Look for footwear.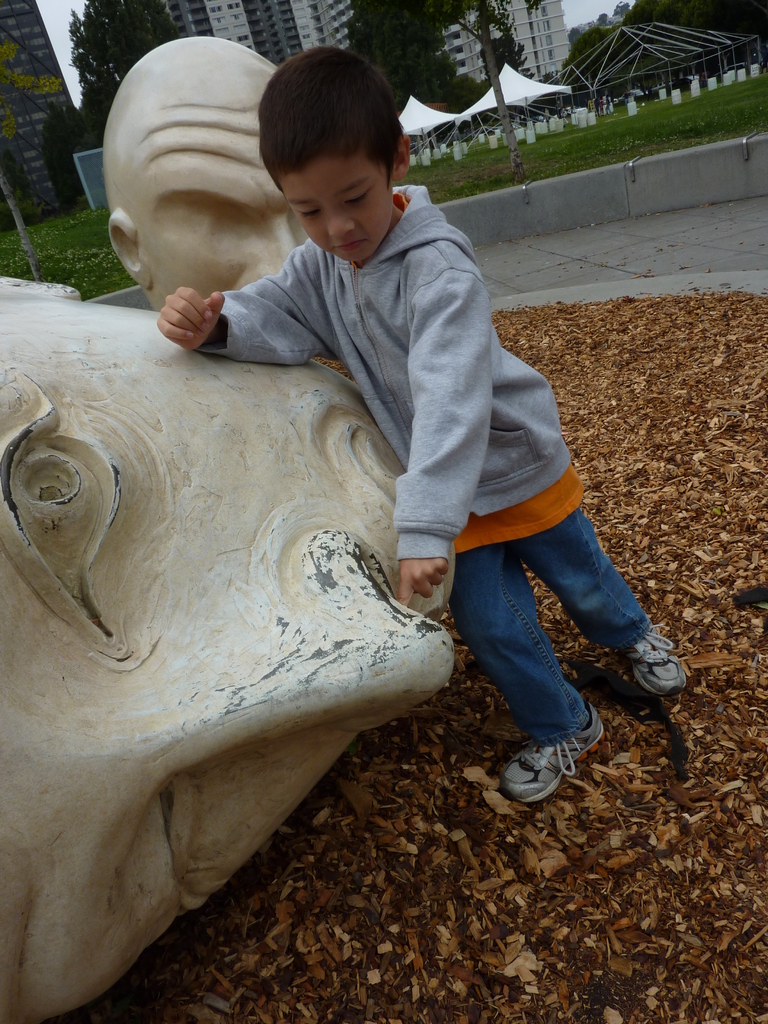
Found: locate(618, 625, 686, 698).
